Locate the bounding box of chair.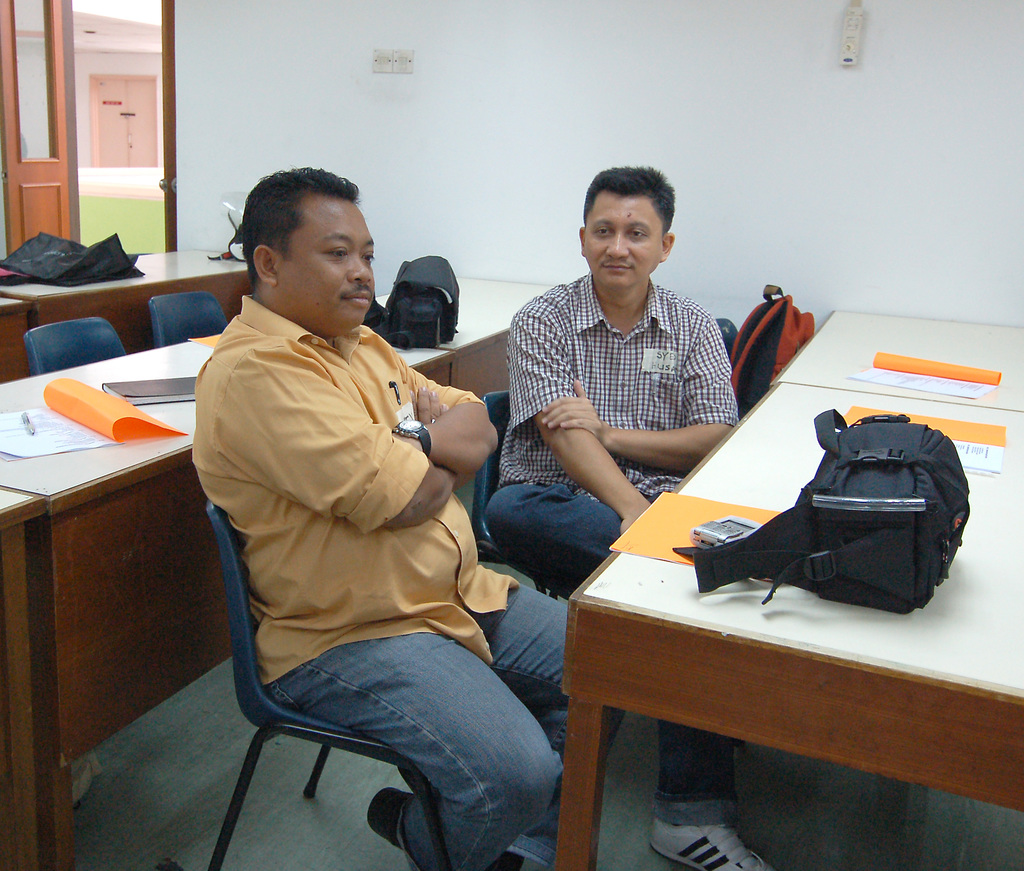
Bounding box: (145,290,229,346).
